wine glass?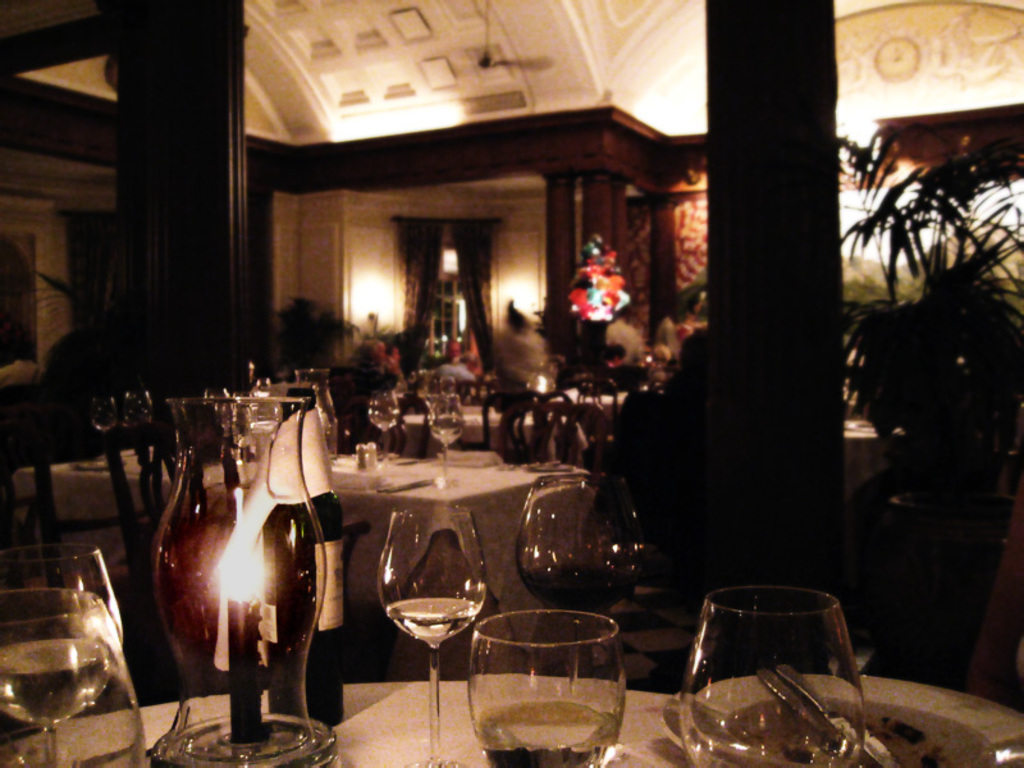
[120, 385, 152, 439]
